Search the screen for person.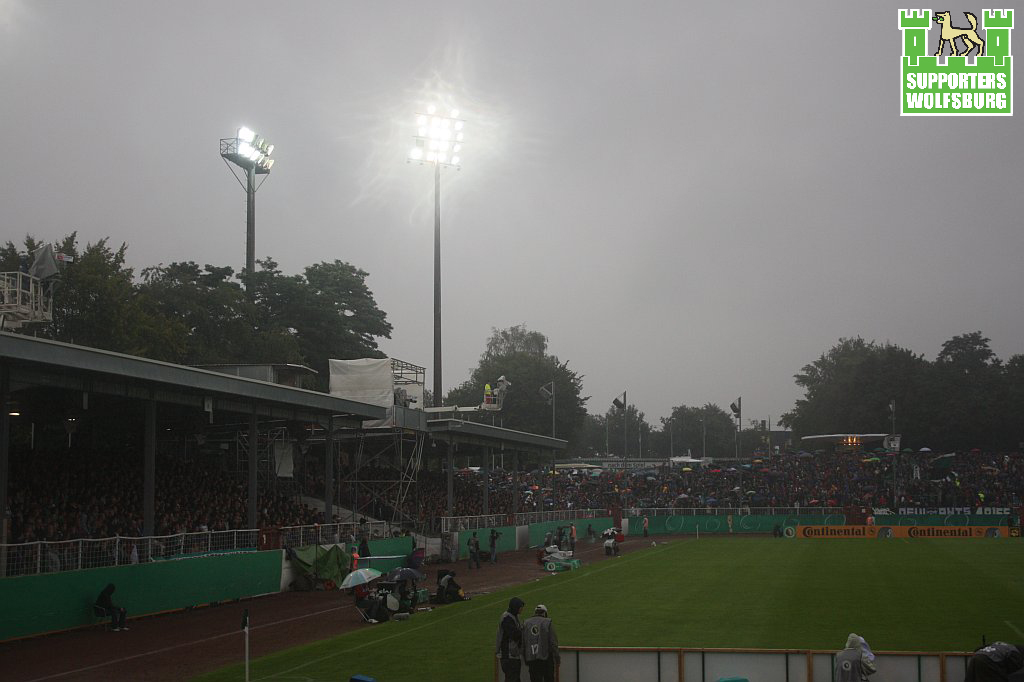
Found at box(569, 521, 575, 552).
